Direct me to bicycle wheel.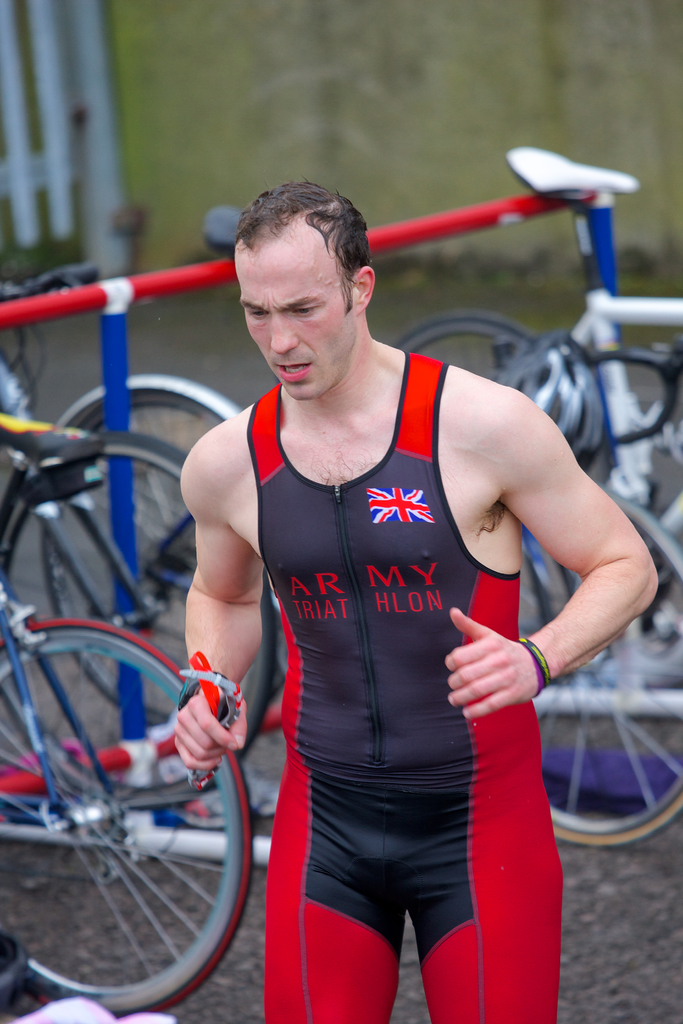
Direction: [13,435,276,849].
